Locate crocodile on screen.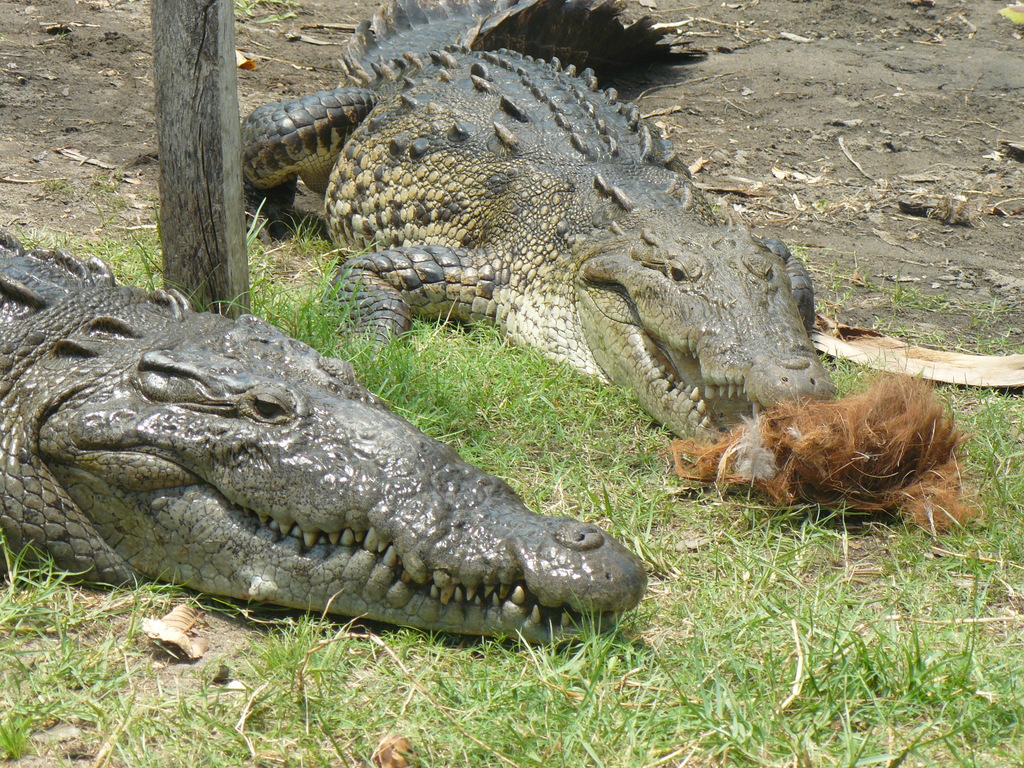
On screen at [240, 0, 835, 445].
